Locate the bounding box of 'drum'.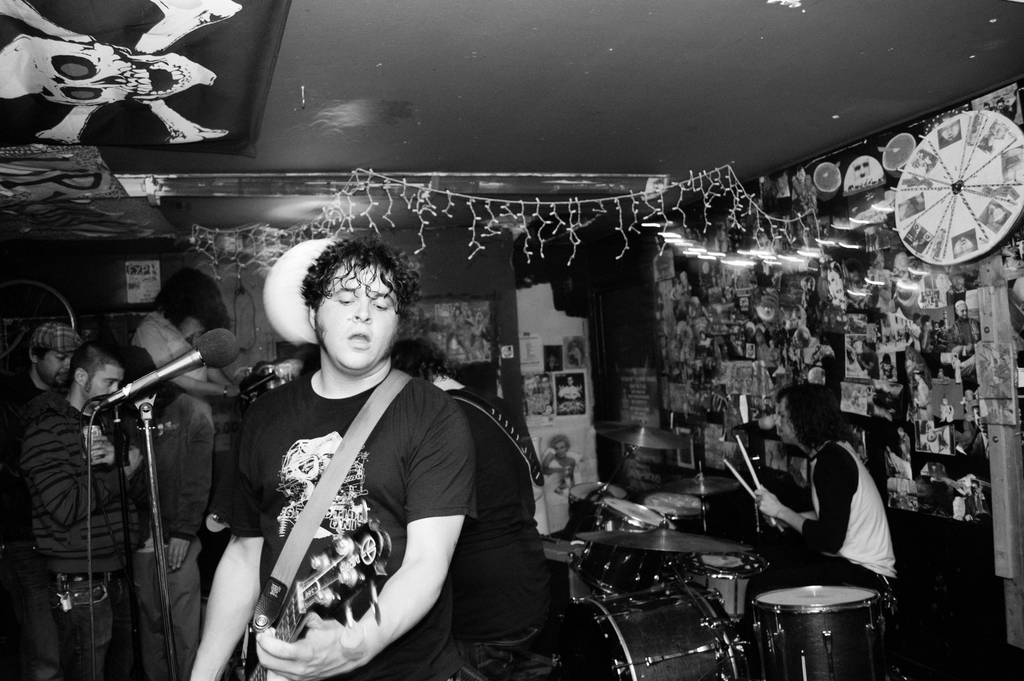
Bounding box: <box>642,493,712,532</box>.
